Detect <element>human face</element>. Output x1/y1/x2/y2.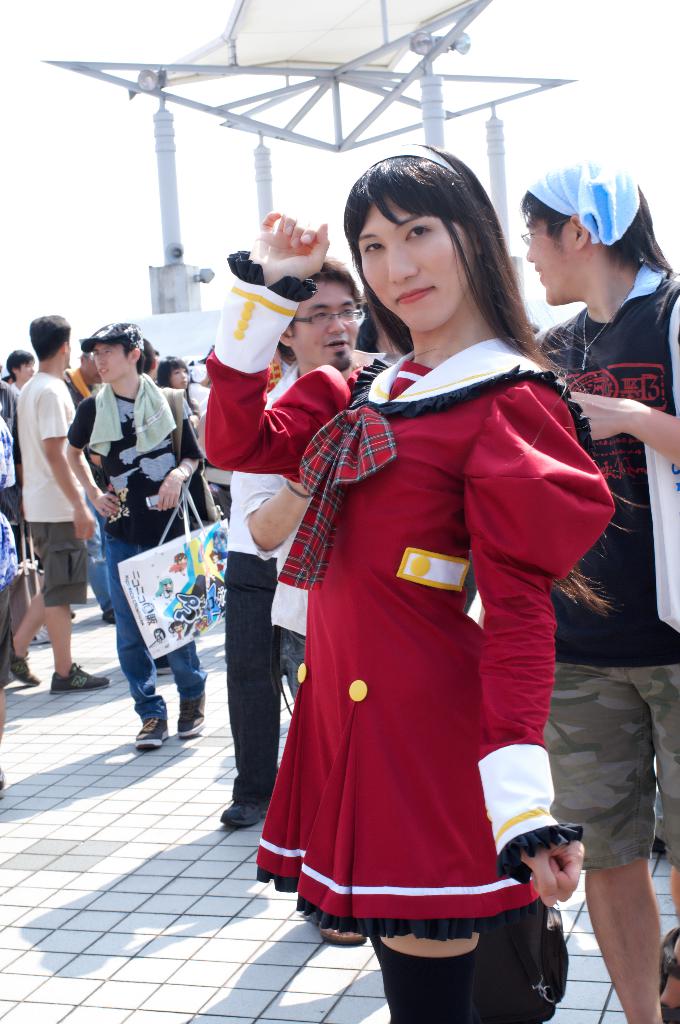
171/370/190/384.
